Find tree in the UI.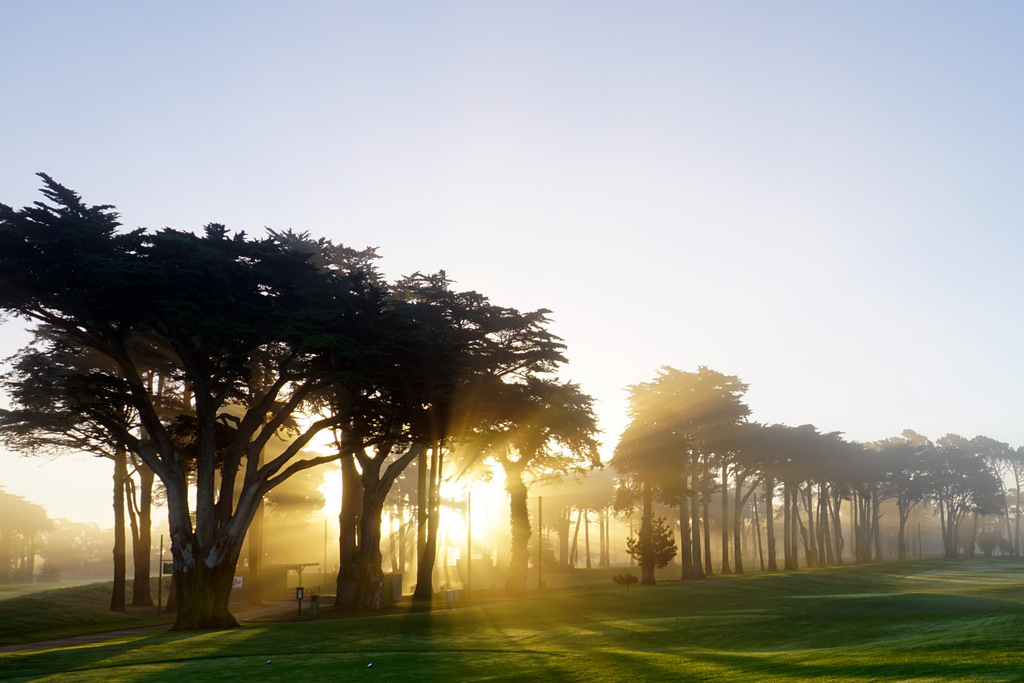
UI element at l=20, t=314, r=195, b=611.
